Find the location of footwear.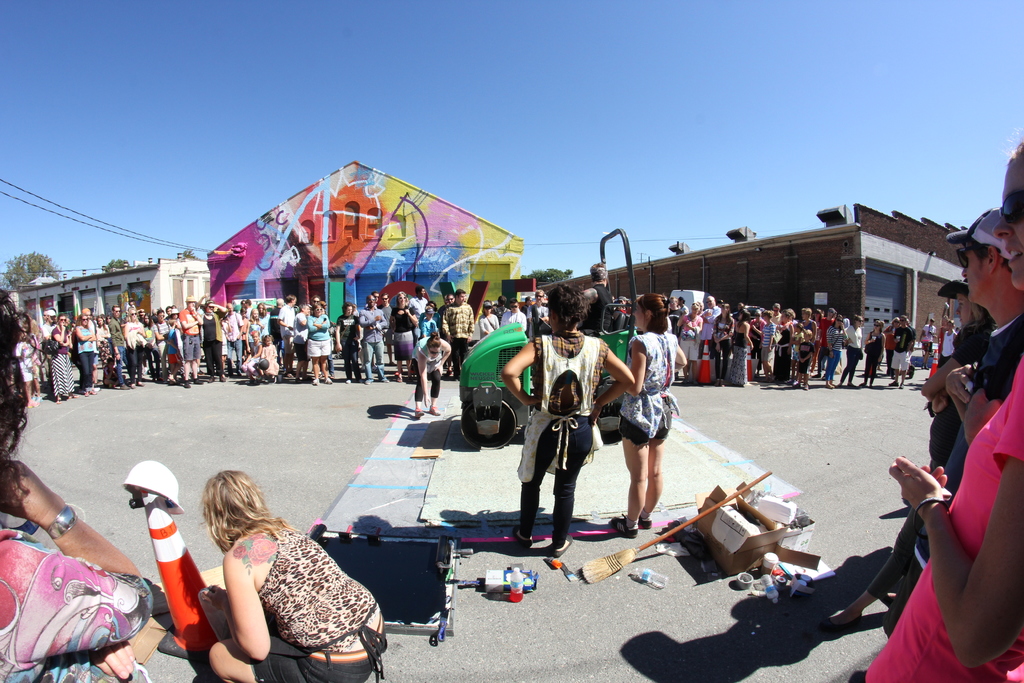
Location: box=[556, 536, 577, 556].
